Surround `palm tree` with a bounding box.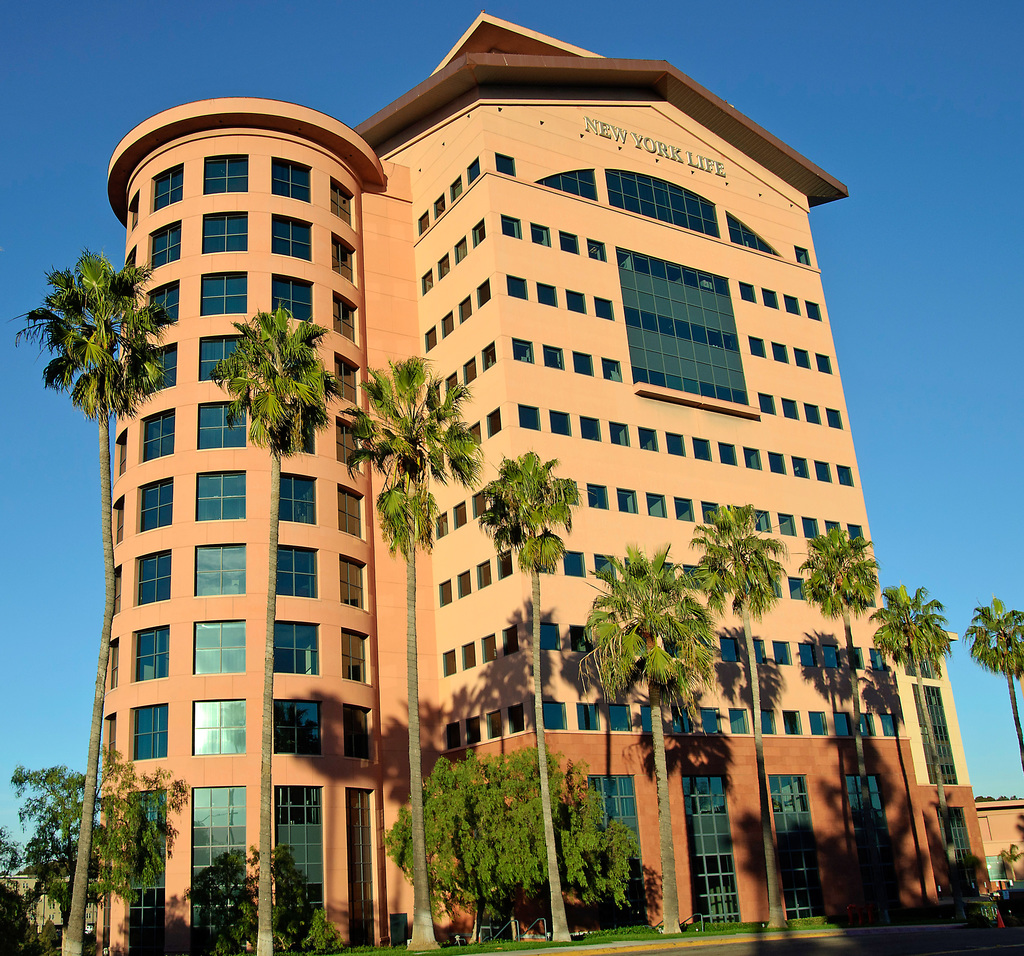
BBox(863, 588, 972, 955).
